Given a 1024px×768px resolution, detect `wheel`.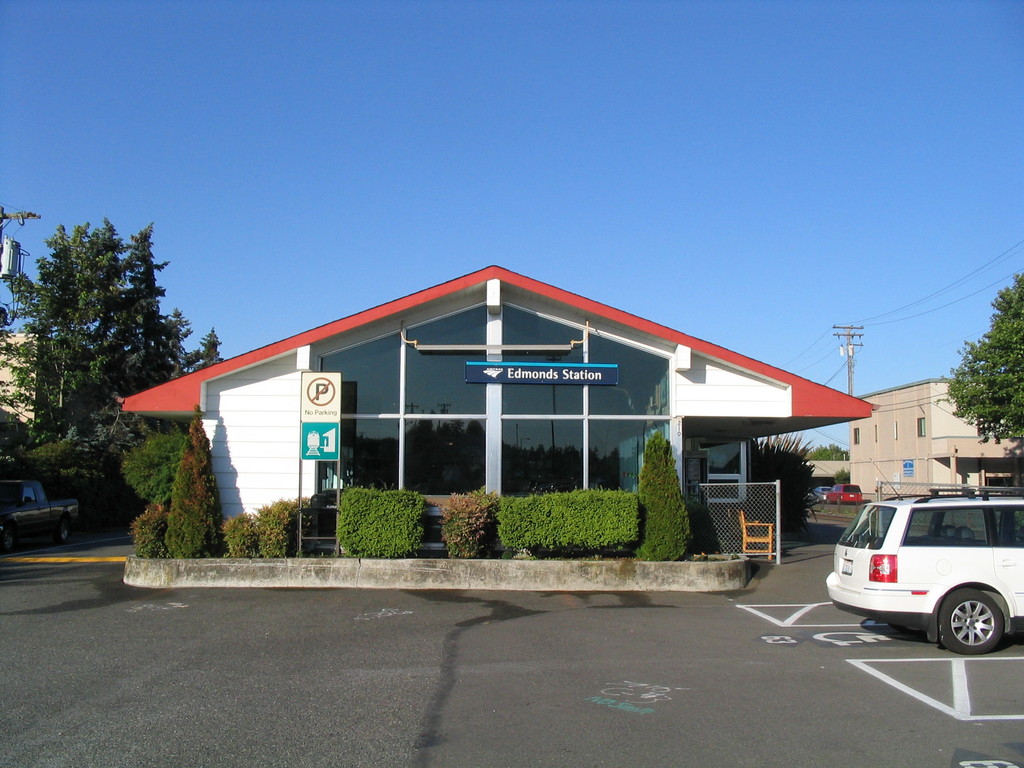
bbox=(934, 594, 1009, 664).
